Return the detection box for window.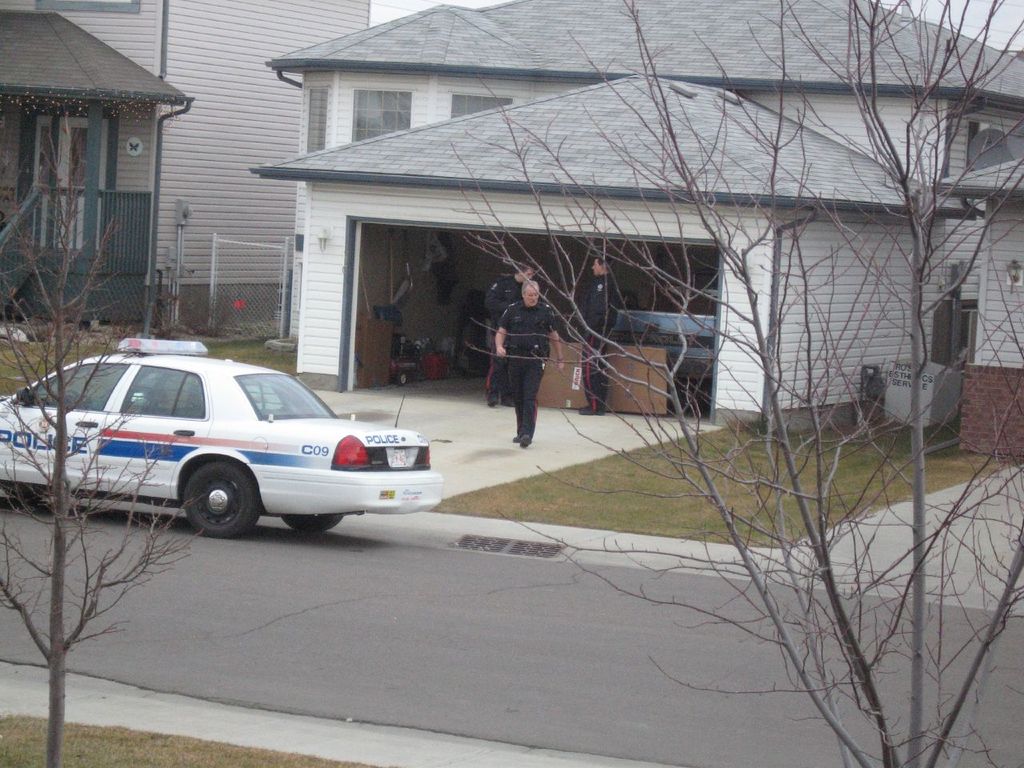
[27, 0, 142, 11].
